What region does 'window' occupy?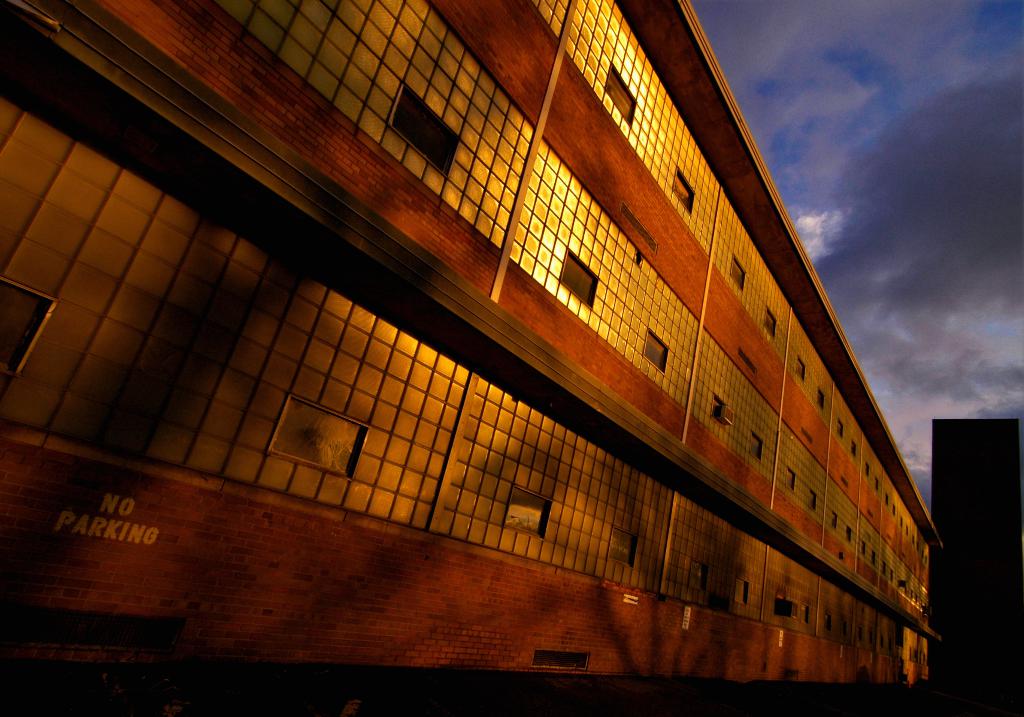
<region>749, 437, 763, 460</region>.
